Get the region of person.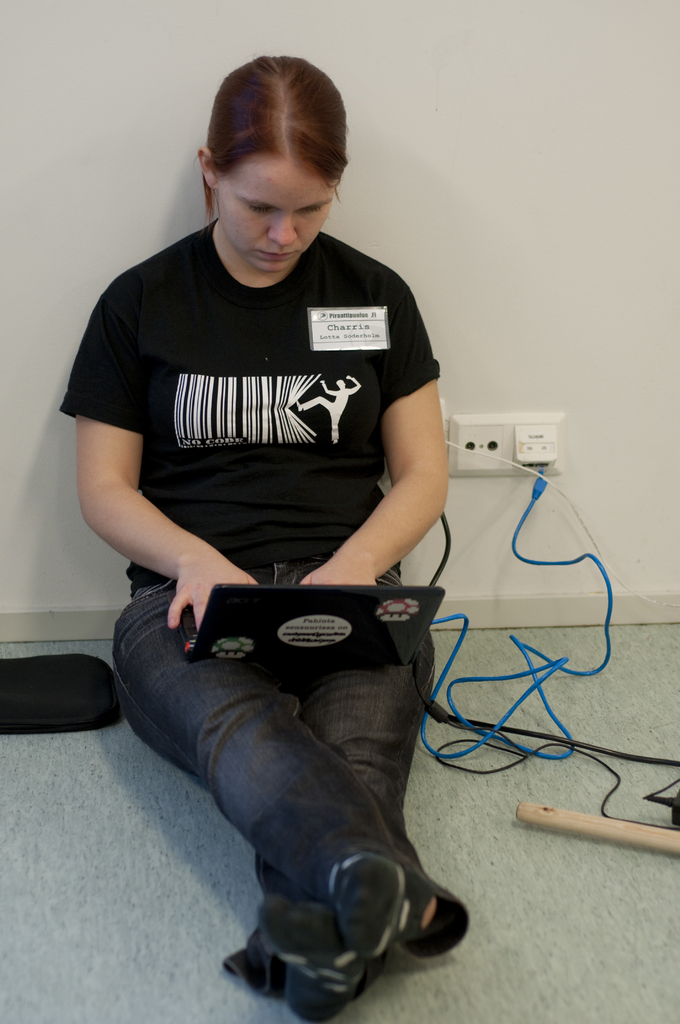
pyautogui.locateOnScreen(73, 45, 467, 903).
